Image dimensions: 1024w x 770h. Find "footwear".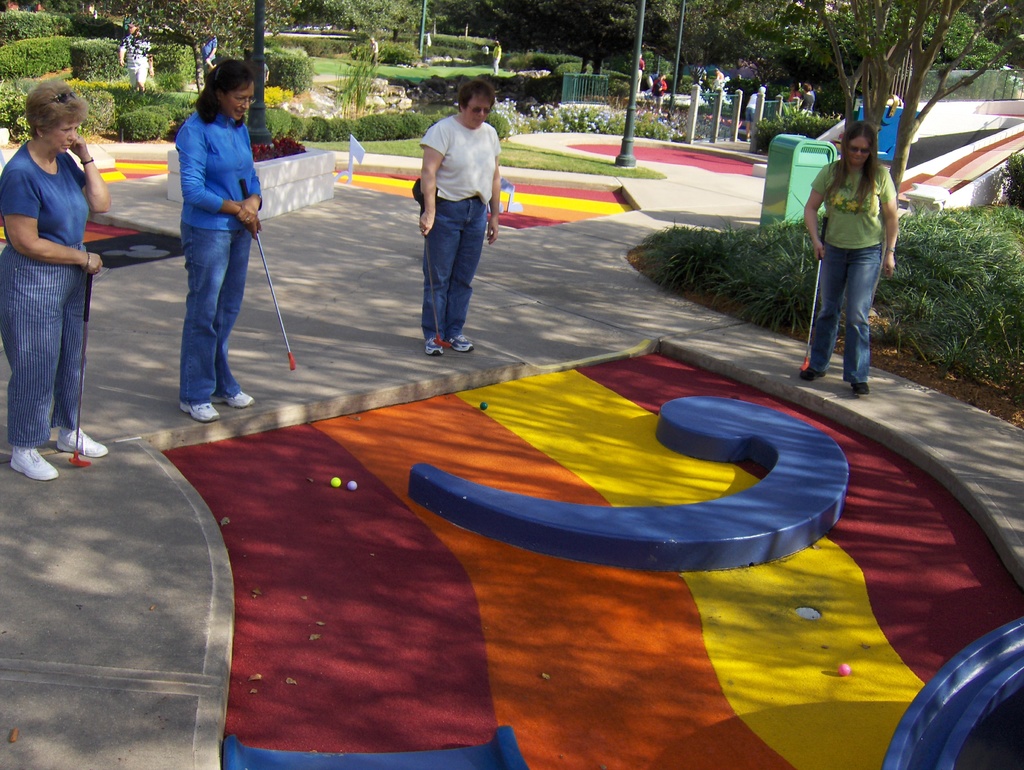
detection(800, 367, 825, 381).
